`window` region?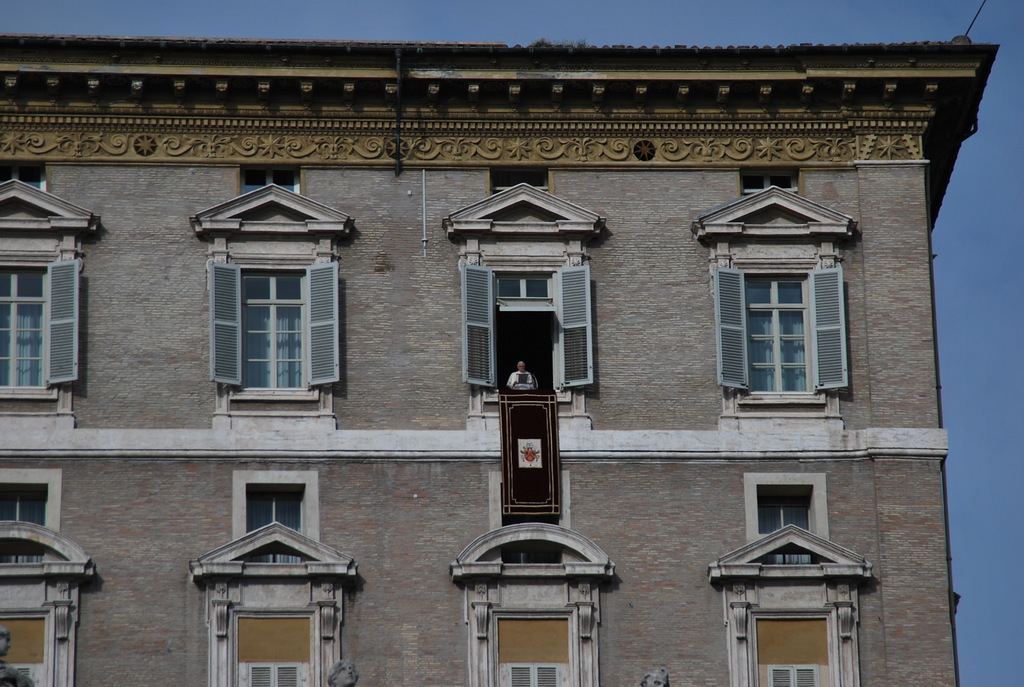
crop(0, 180, 88, 445)
